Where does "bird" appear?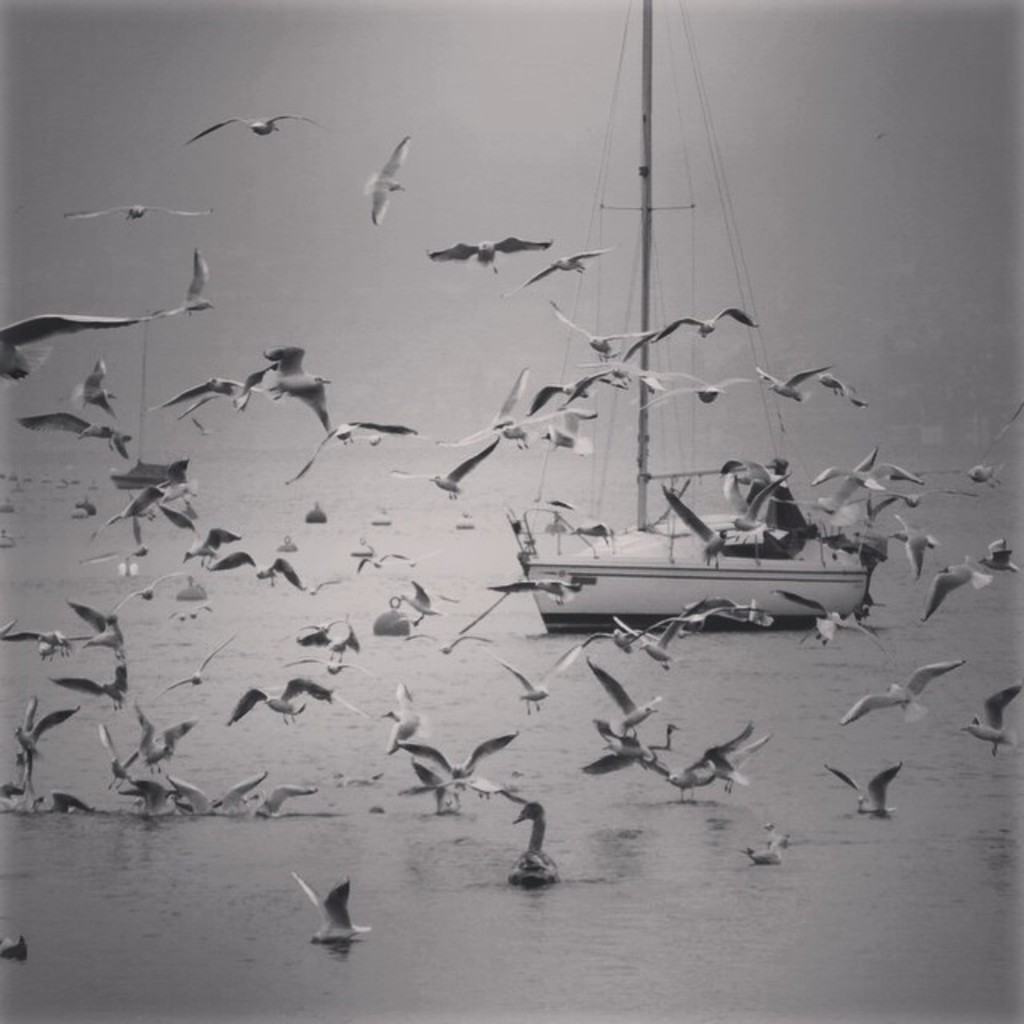
Appears at 394/758/506/806.
